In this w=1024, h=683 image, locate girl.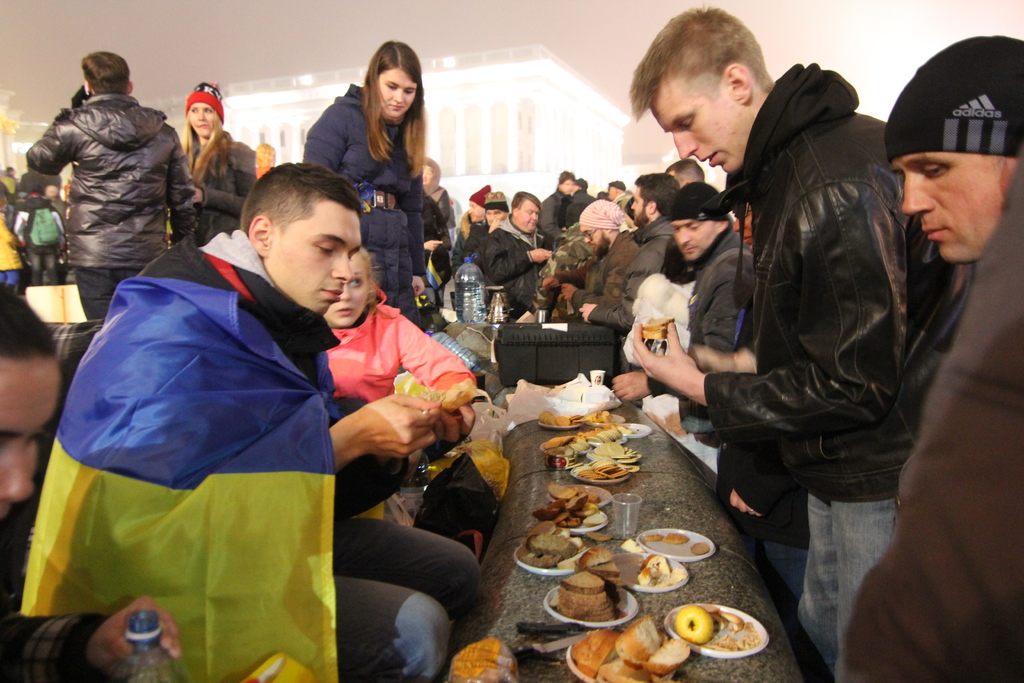
Bounding box: [x1=324, y1=251, x2=479, y2=479].
